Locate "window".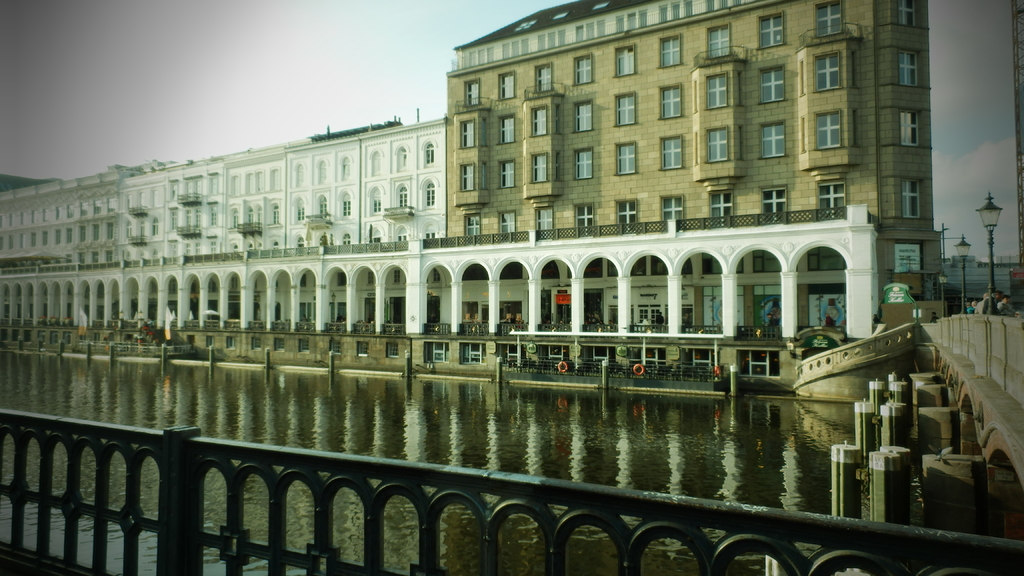
Bounding box: box=[169, 209, 178, 228].
